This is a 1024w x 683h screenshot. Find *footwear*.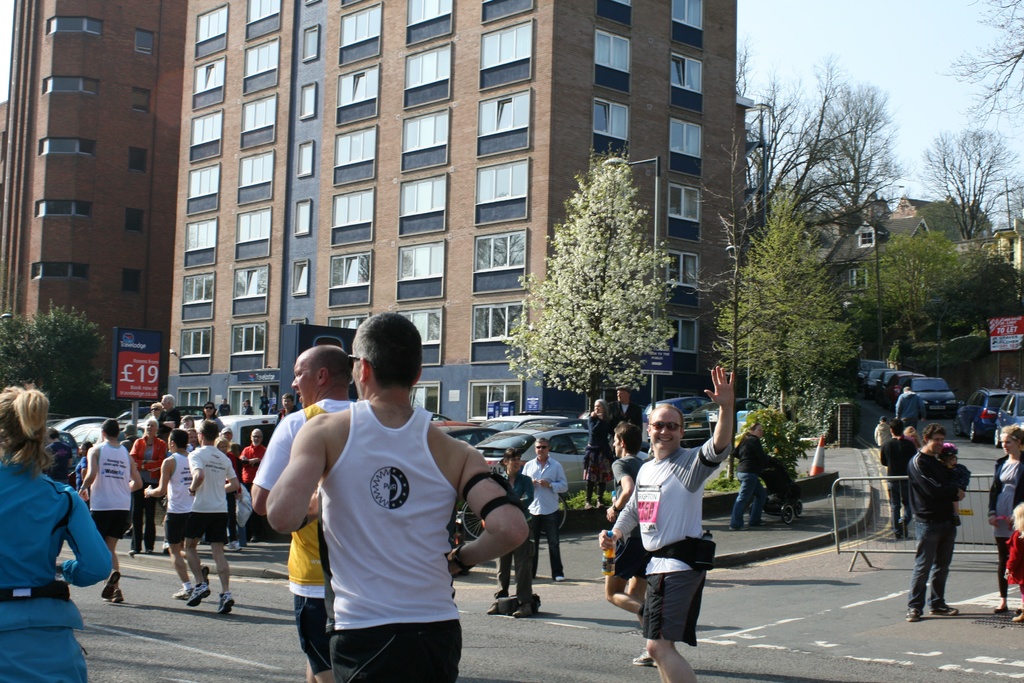
Bounding box: pyautogui.locateOnScreen(989, 602, 1005, 616).
